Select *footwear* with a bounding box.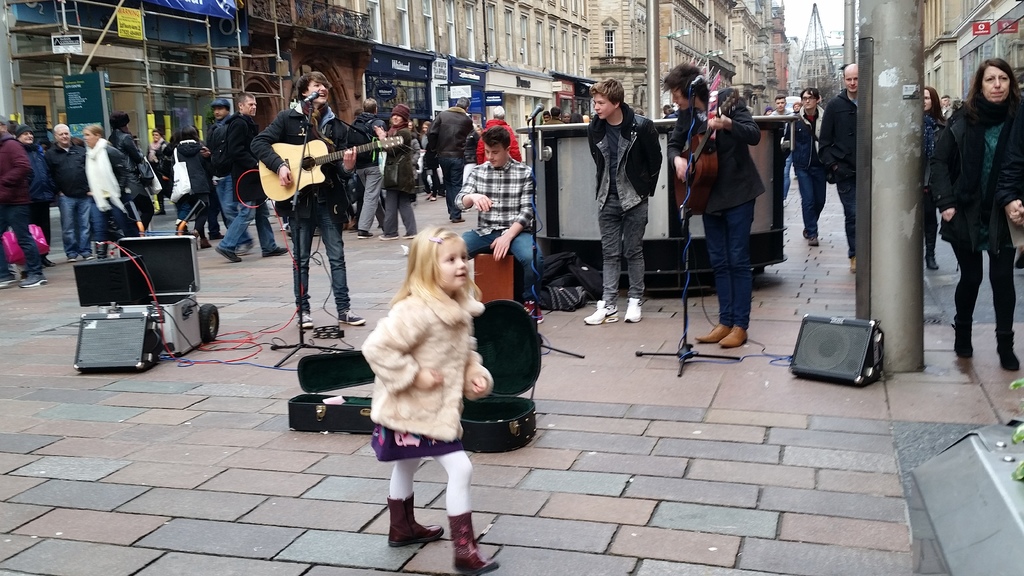
403 232 417 237.
